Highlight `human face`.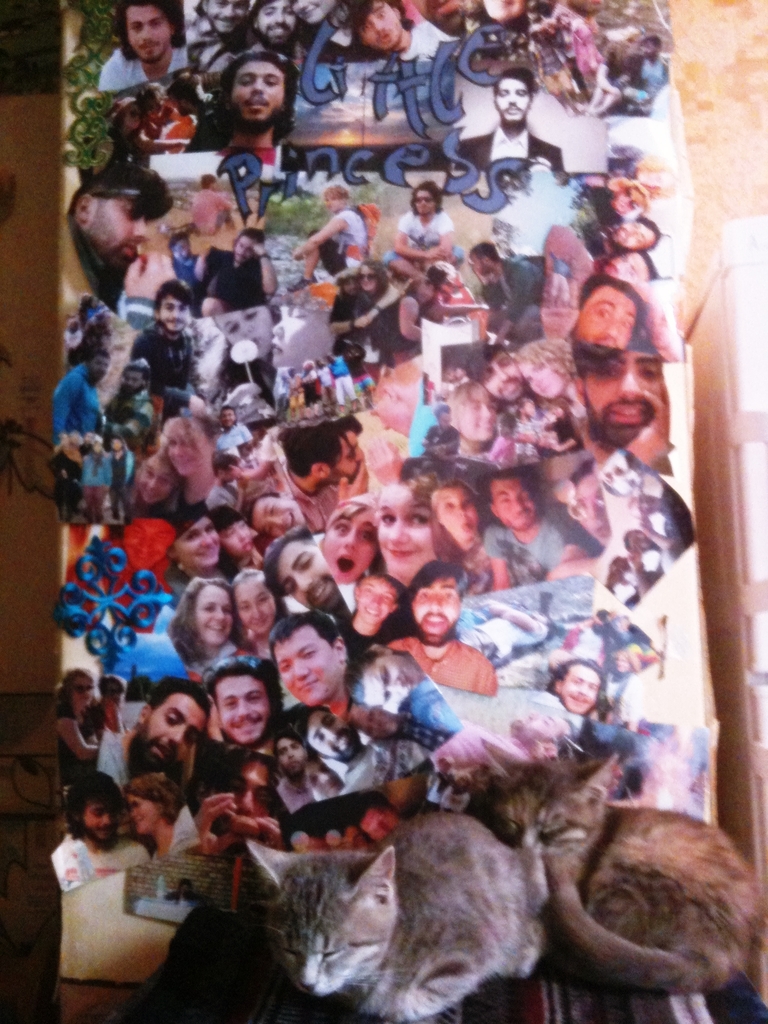
Highlighted region: (80,797,117,843).
